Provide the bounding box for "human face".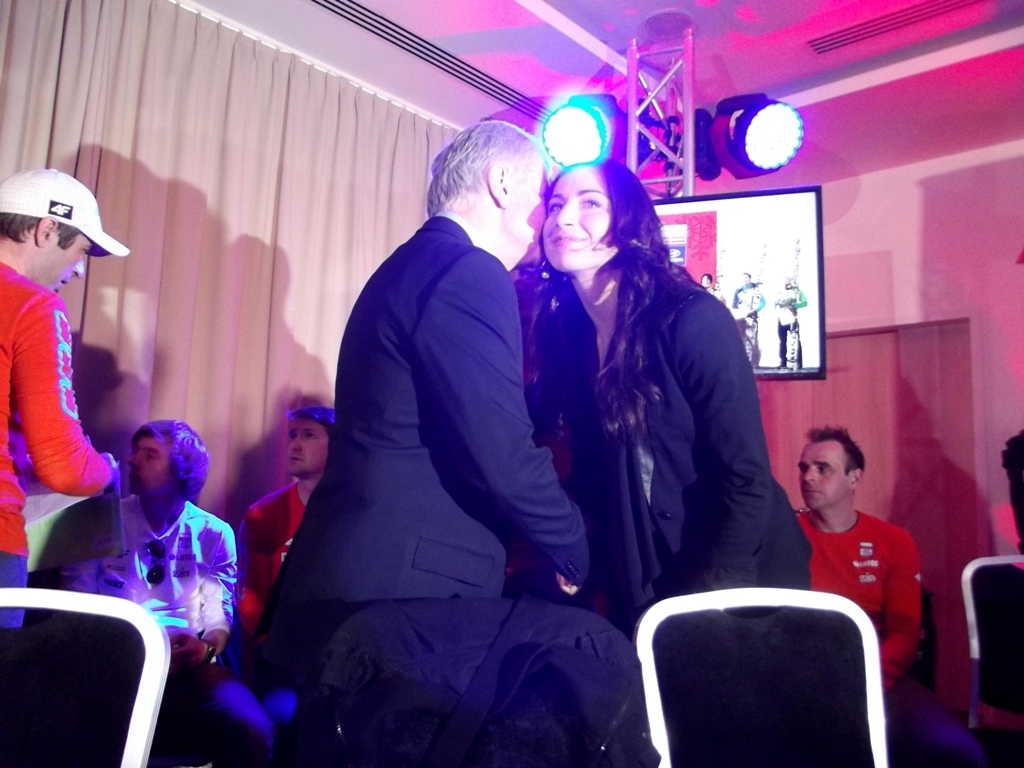
[283, 416, 329, 475].
